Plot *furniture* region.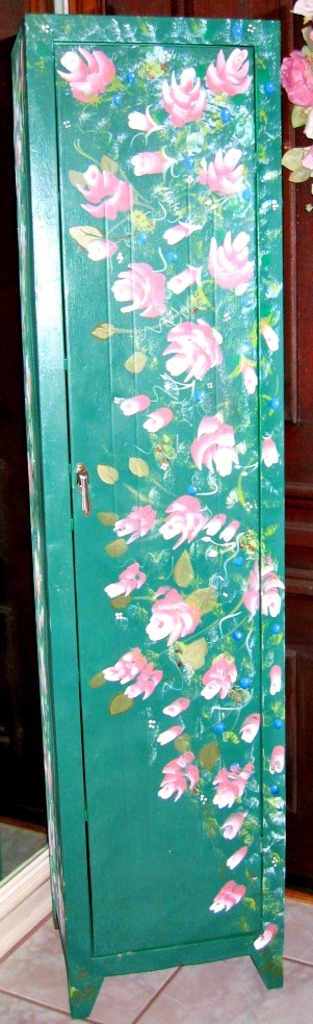
Plotted at [left=8, top=10, right=280, bottom=1023].
